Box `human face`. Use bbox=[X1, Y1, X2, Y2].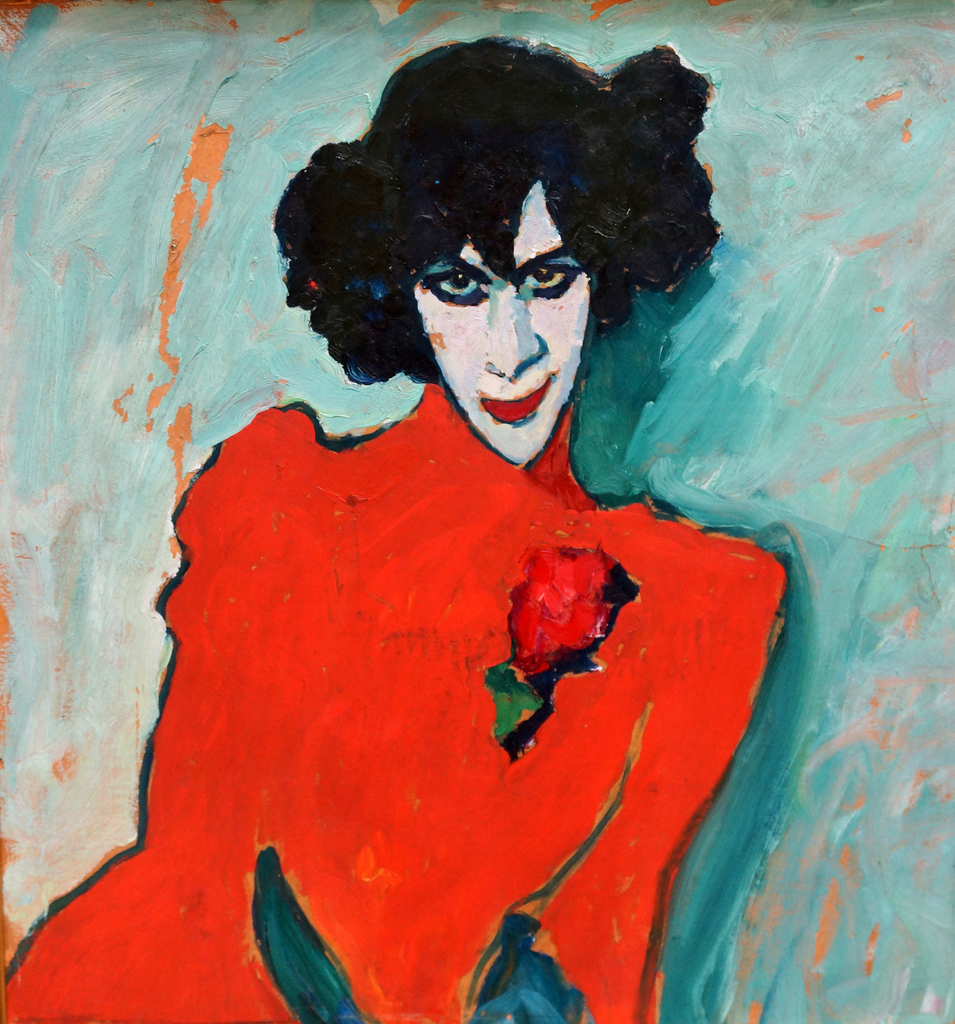
bbox=[414, 188, 592, 465].
